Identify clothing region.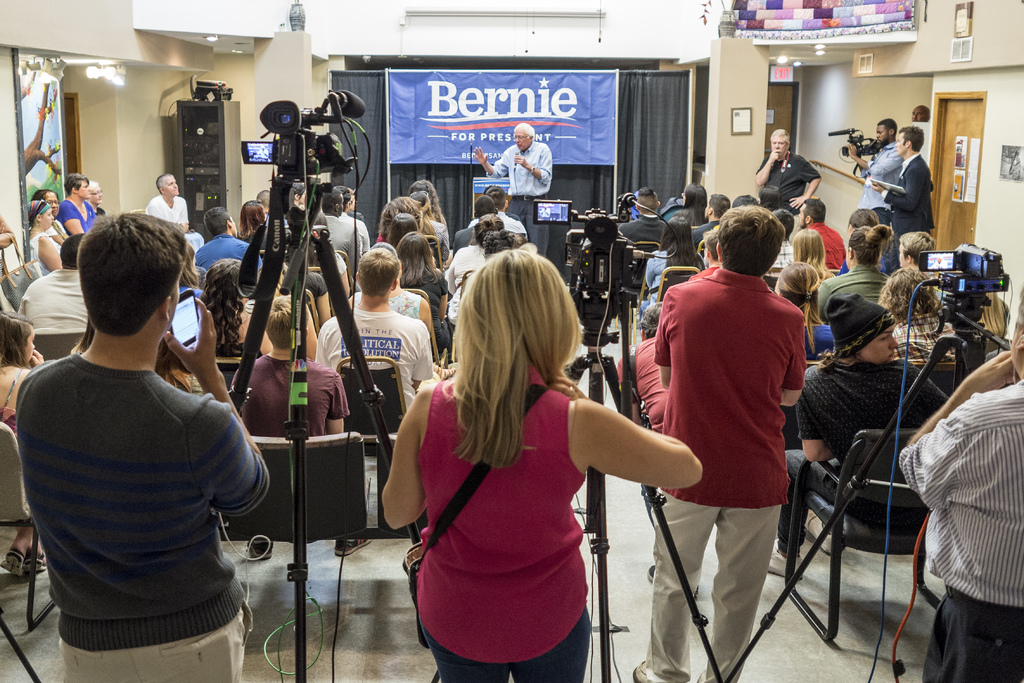
Region: (x1=63, y1=603, x2=258, y2=682).
